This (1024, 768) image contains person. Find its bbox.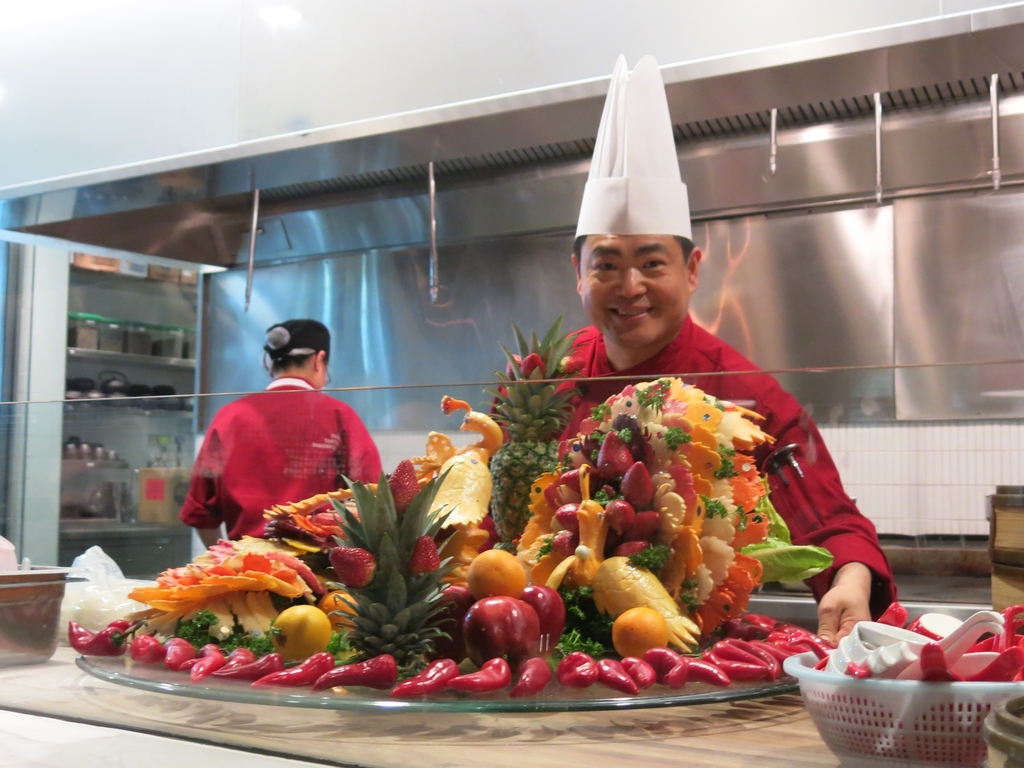
bbox=[550, 49, 887, 660].
